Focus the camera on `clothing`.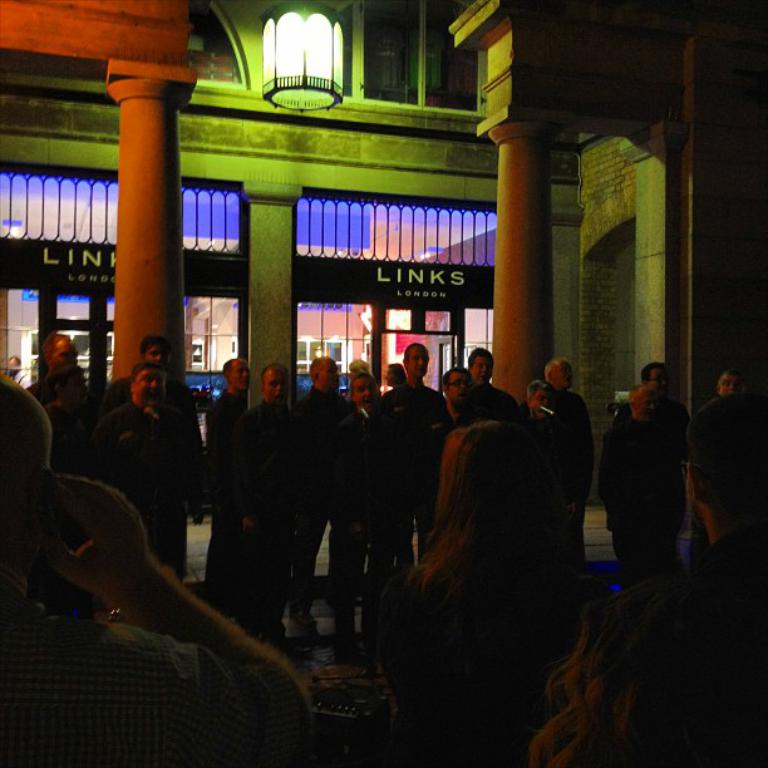
Focus region: select_region(689, 387, 767, 492).
